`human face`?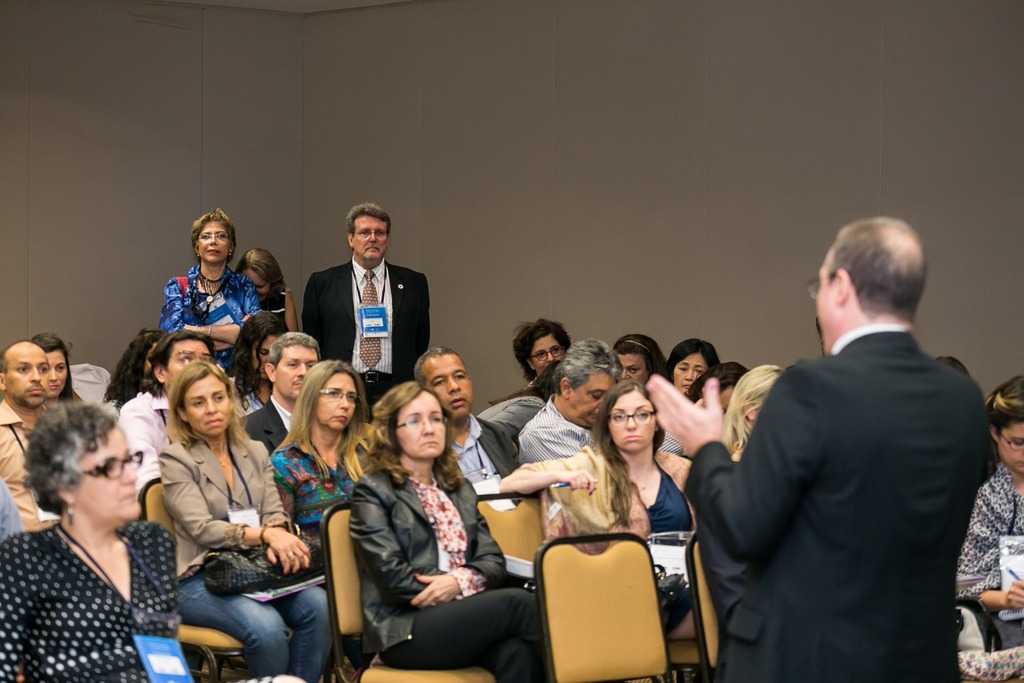
region(4, 347, 53, 400)
